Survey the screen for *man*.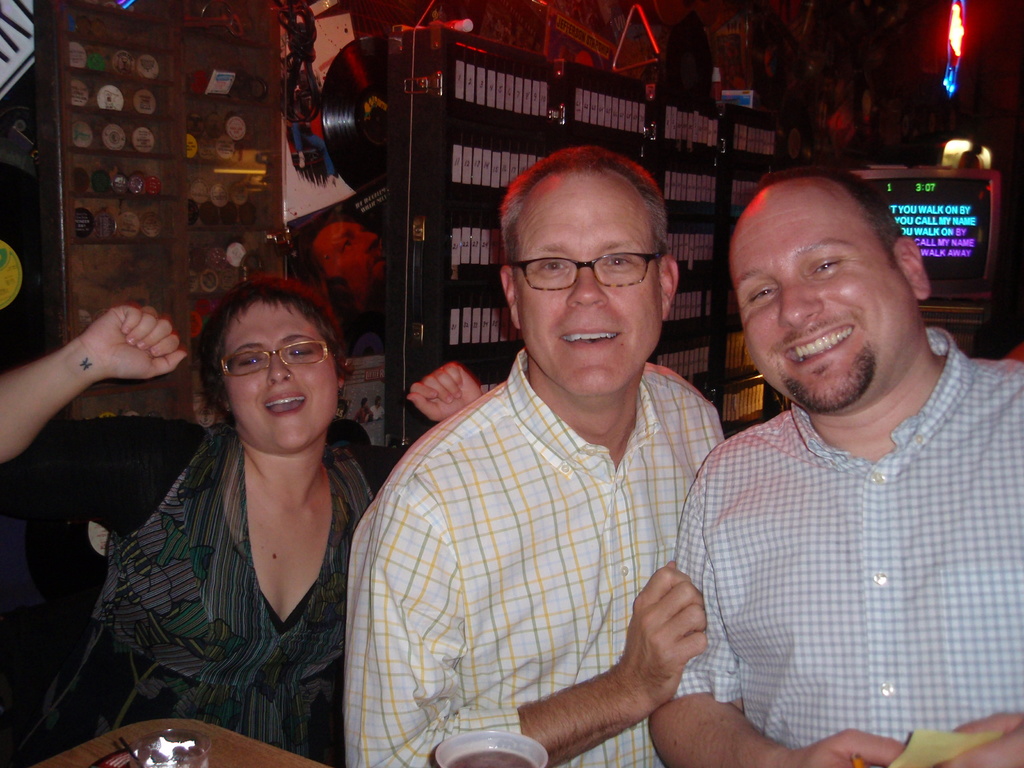
Survey found: <bbox>291, 219, 393, 344</bbox>.
